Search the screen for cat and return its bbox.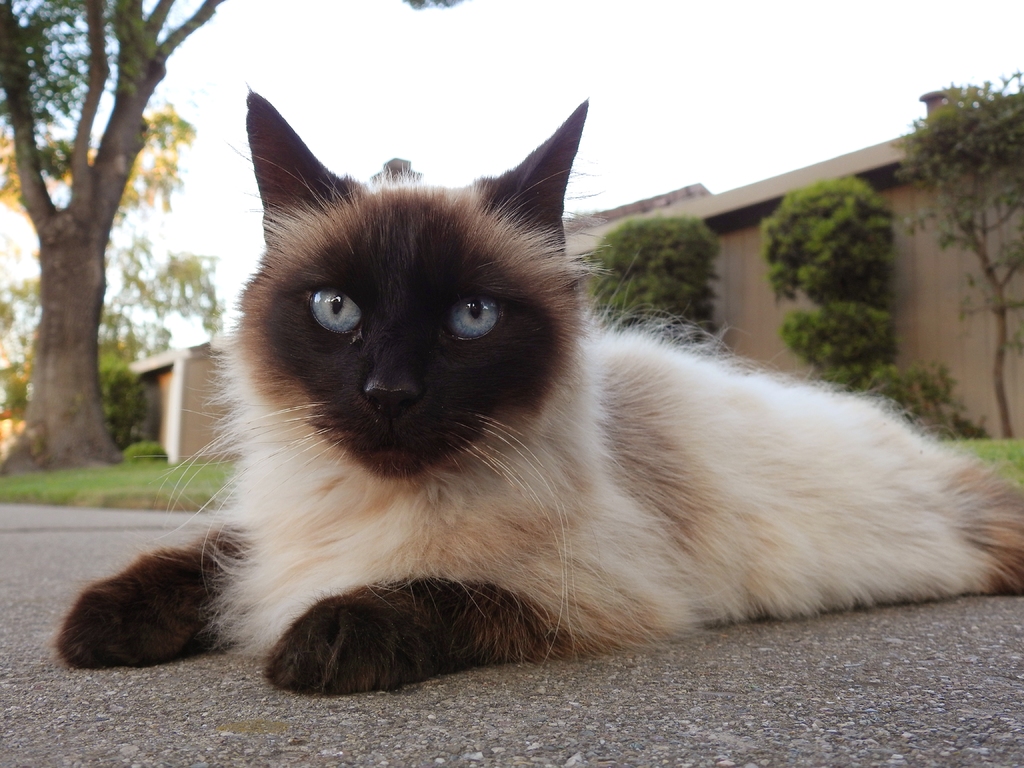
Found: box(46, 79, 1022, 702).
